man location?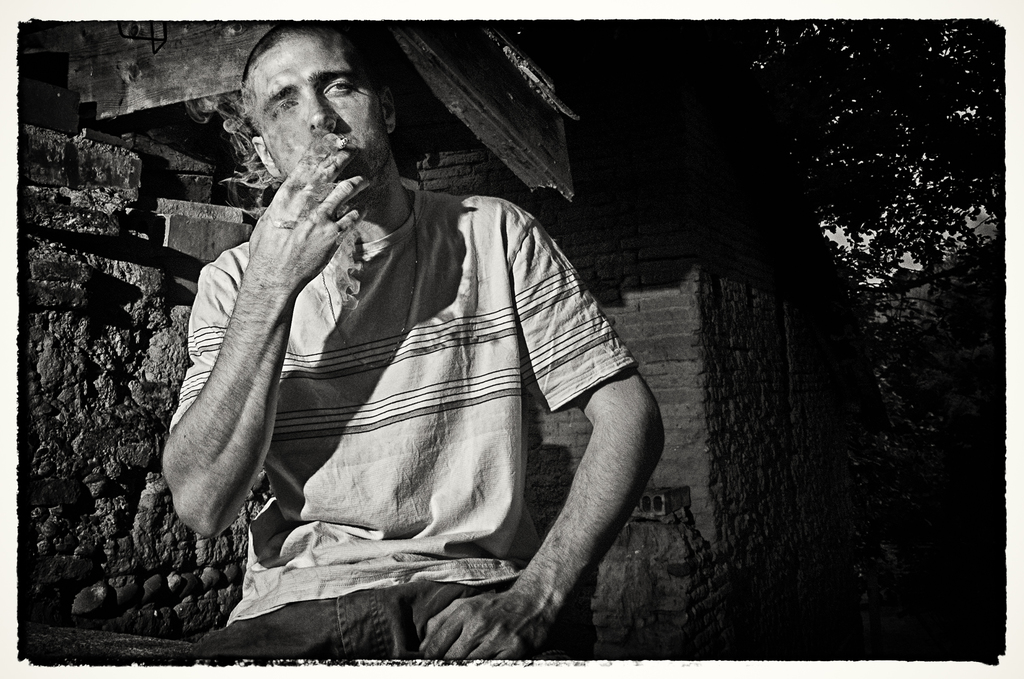
l=131, t=40, r=705, b=646
